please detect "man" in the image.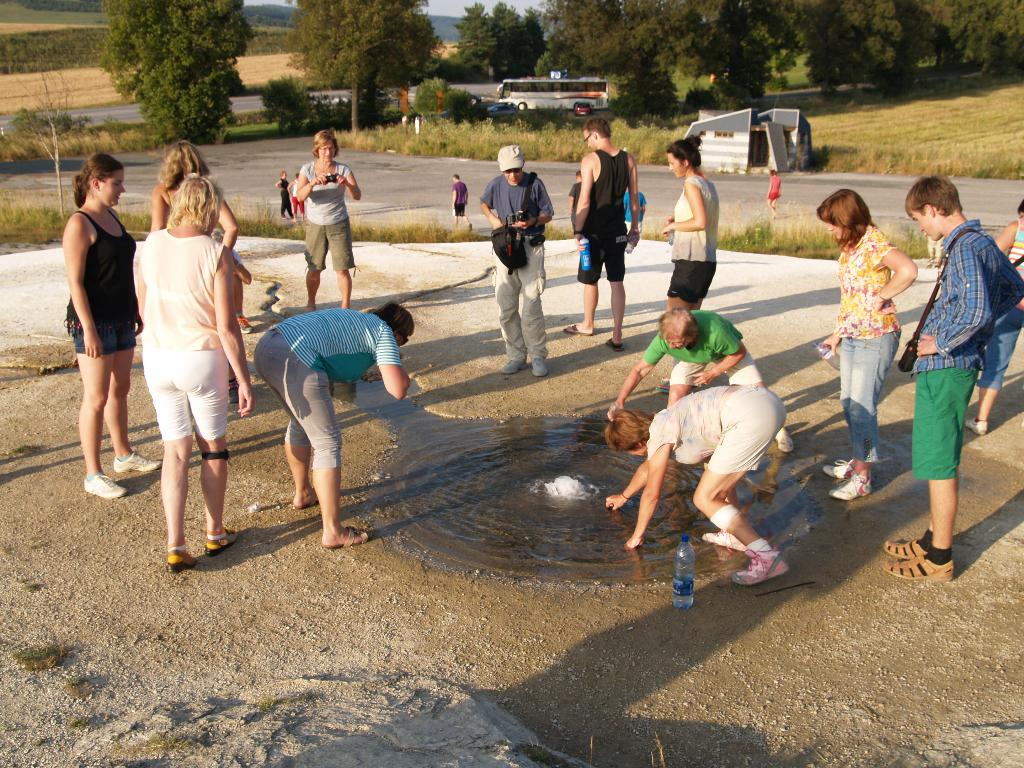
x1=479, y1=145, x2=556, y2=376.
